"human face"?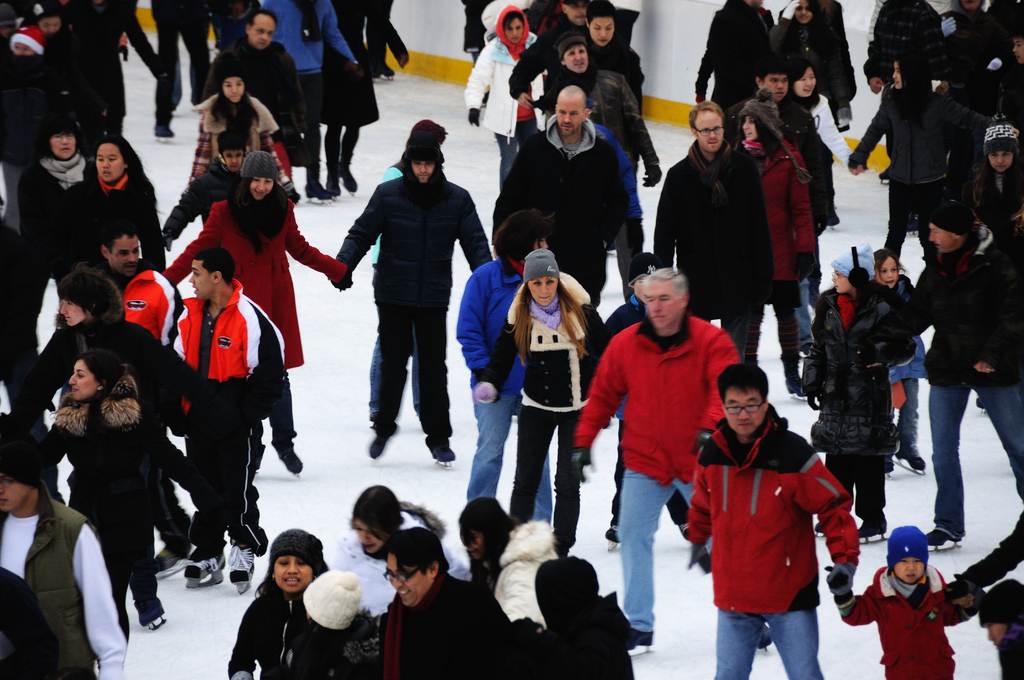
bbox=(275, 553, 308, 592)
